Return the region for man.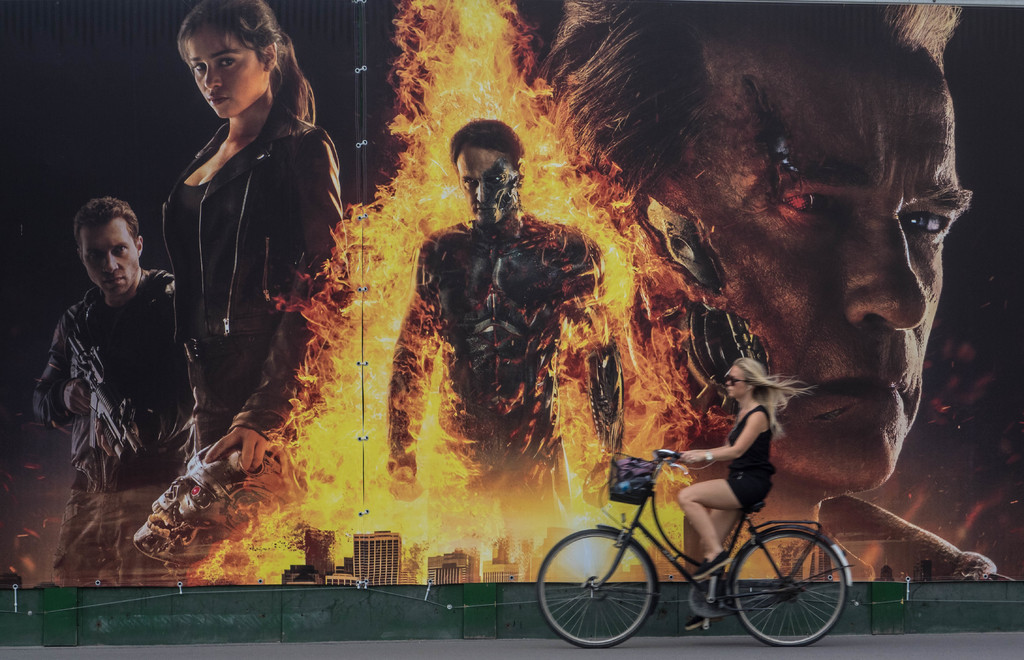
bbox=[29, 188, 216, 579].
